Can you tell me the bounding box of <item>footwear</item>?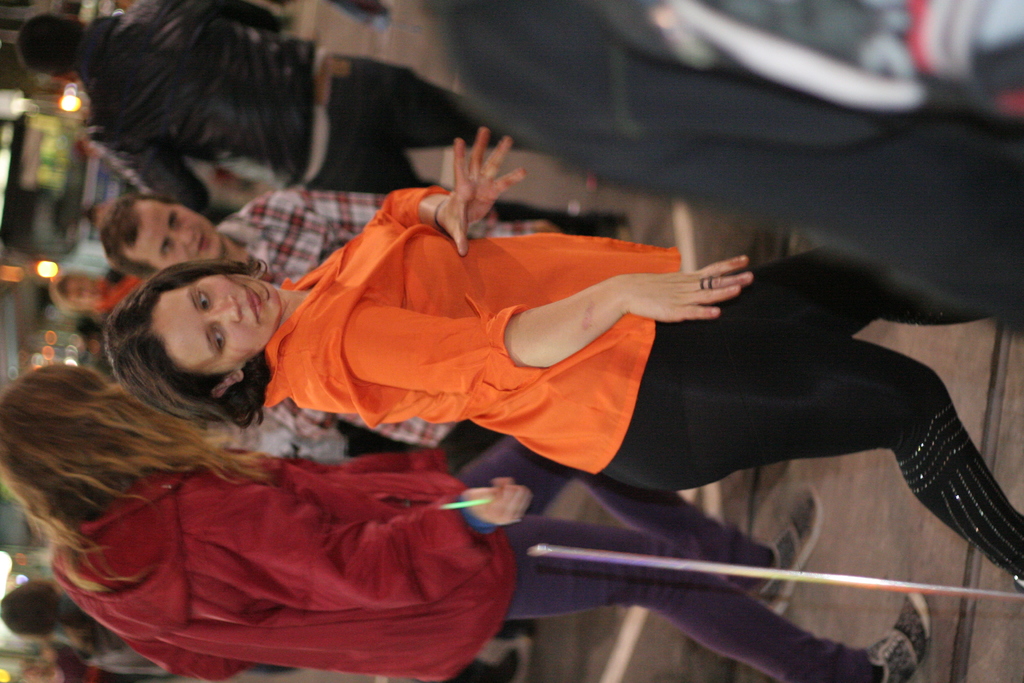
bbox=(865, 588, 932, 682).
